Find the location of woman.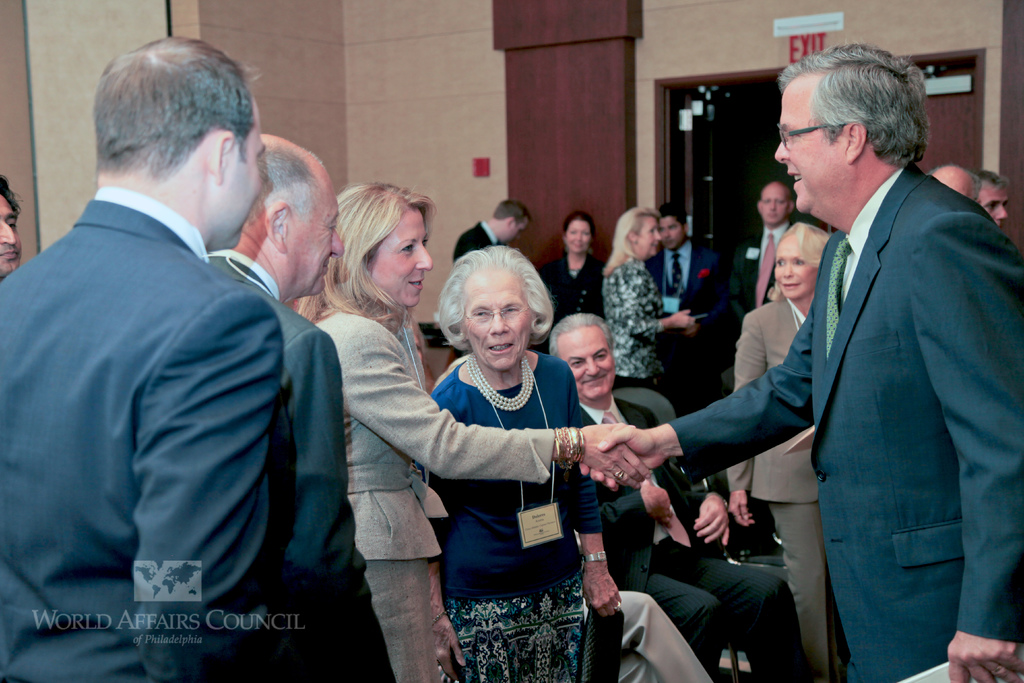
Location: bbox(307, 181, 659, 682).
